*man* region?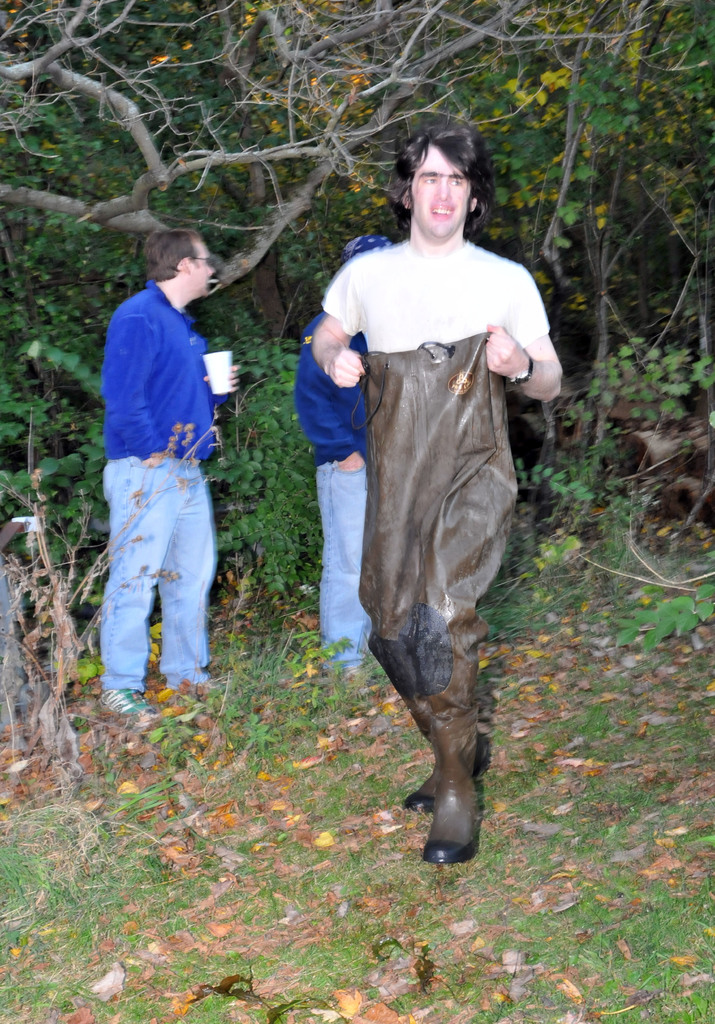
Rect(294, 122, 537, 844)
